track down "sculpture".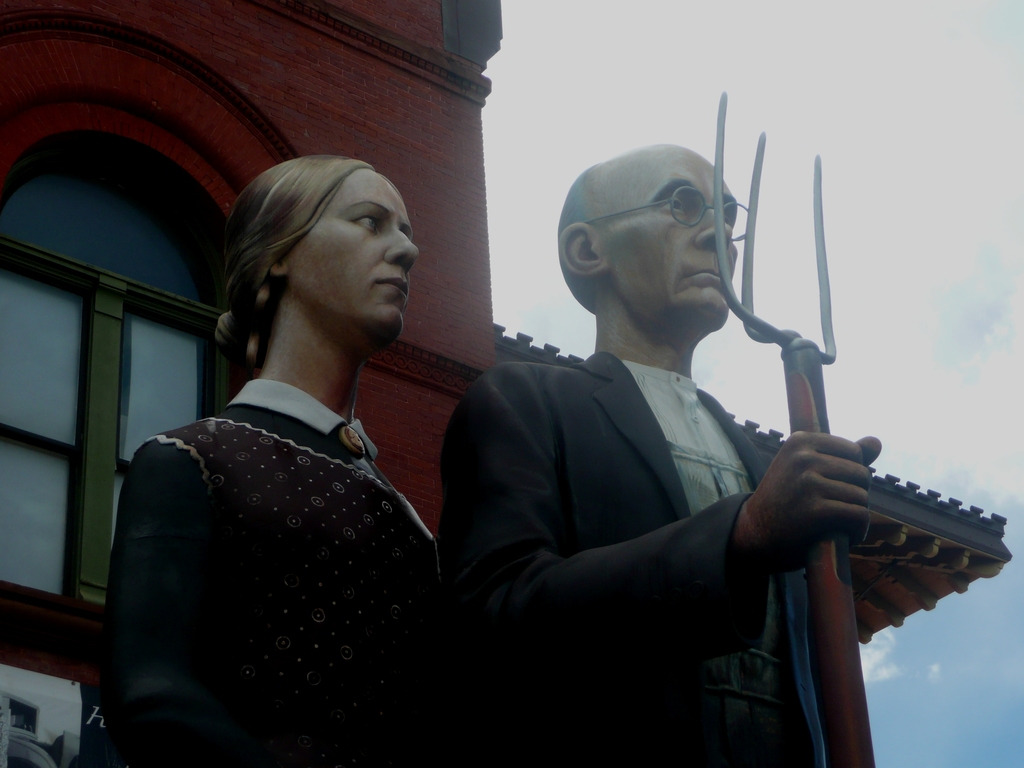
Tracked to <region>367, 100, 924, 767</region>.
